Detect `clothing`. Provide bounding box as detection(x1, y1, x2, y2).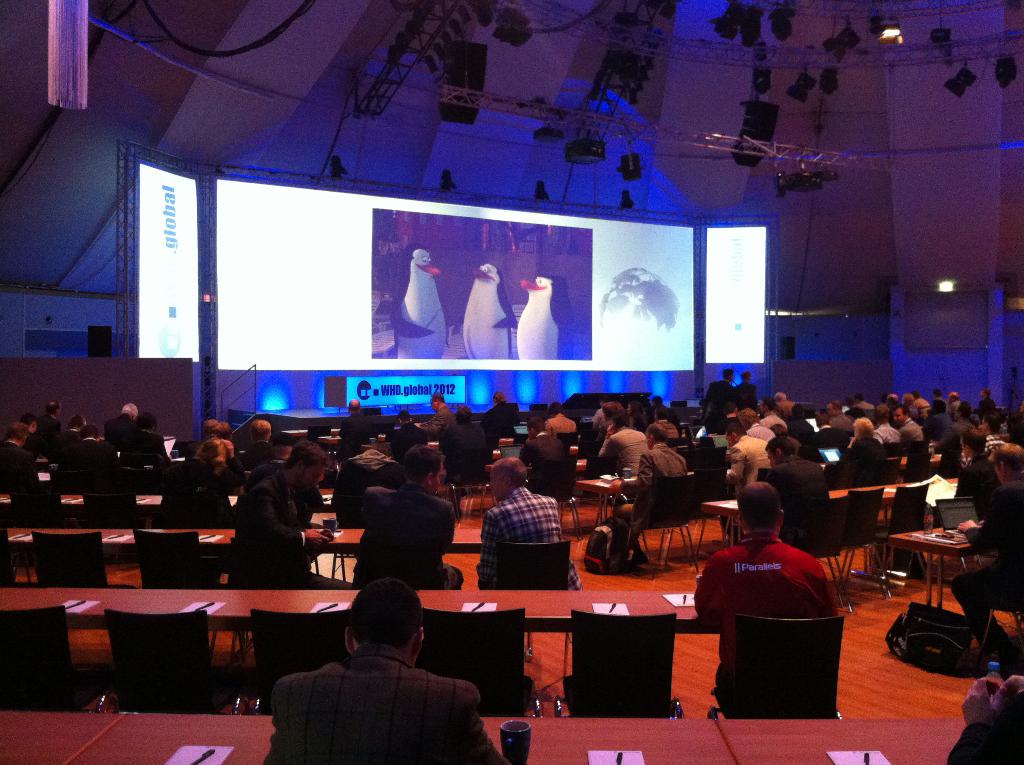
detection(921, 412, 950, 442).
